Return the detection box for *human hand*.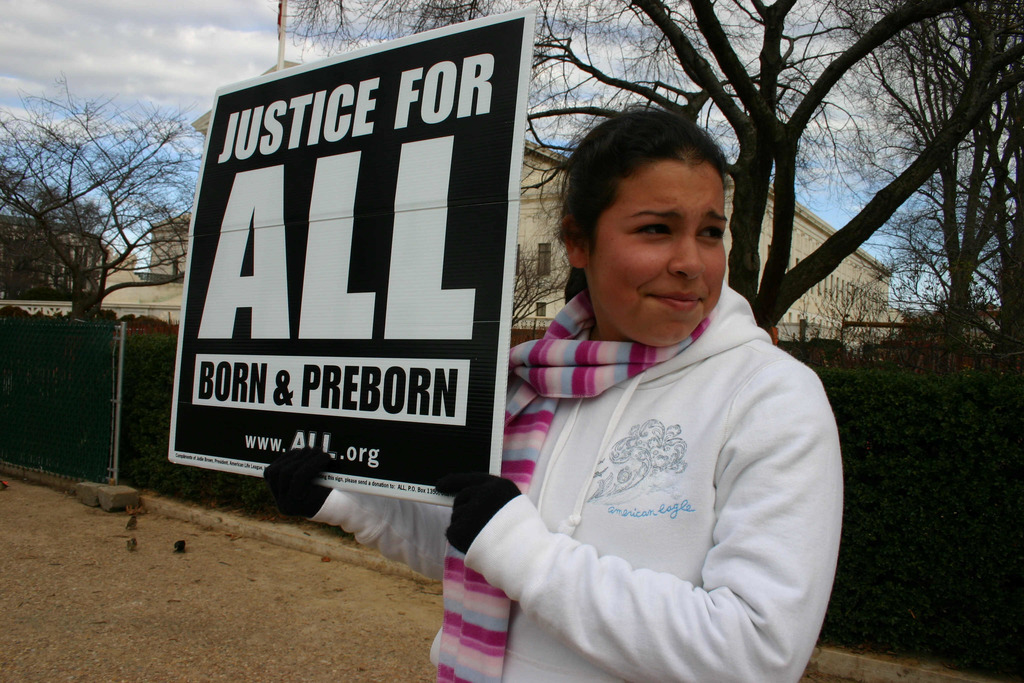
(x1=260, y1=442, x2=332, y2=518).
